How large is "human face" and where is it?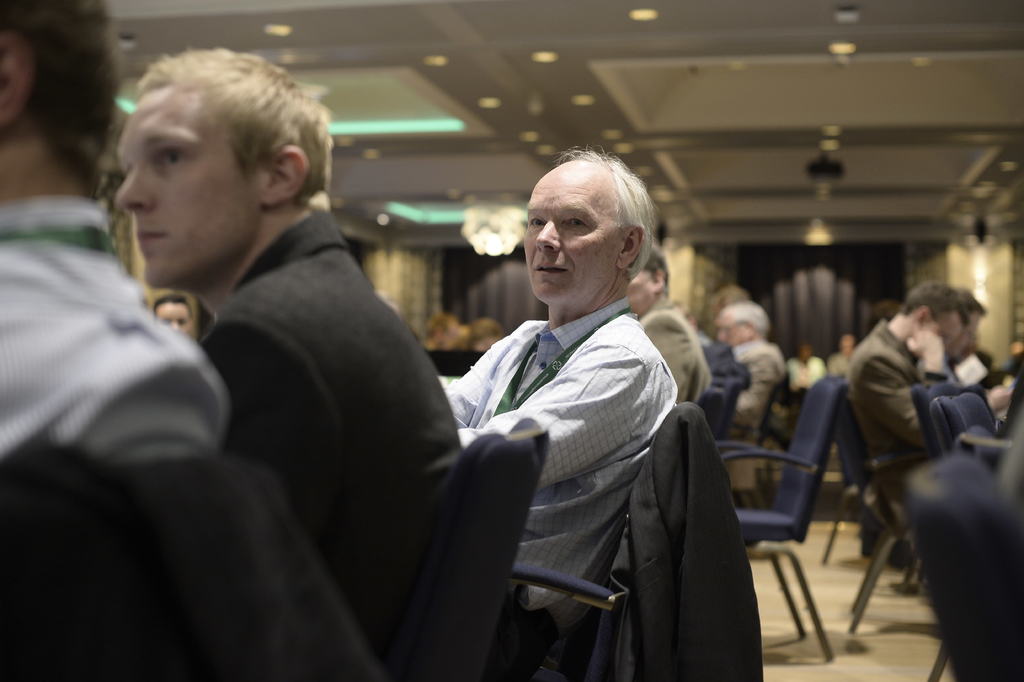
Bounding box: crop(154, 296, 191, 331).
